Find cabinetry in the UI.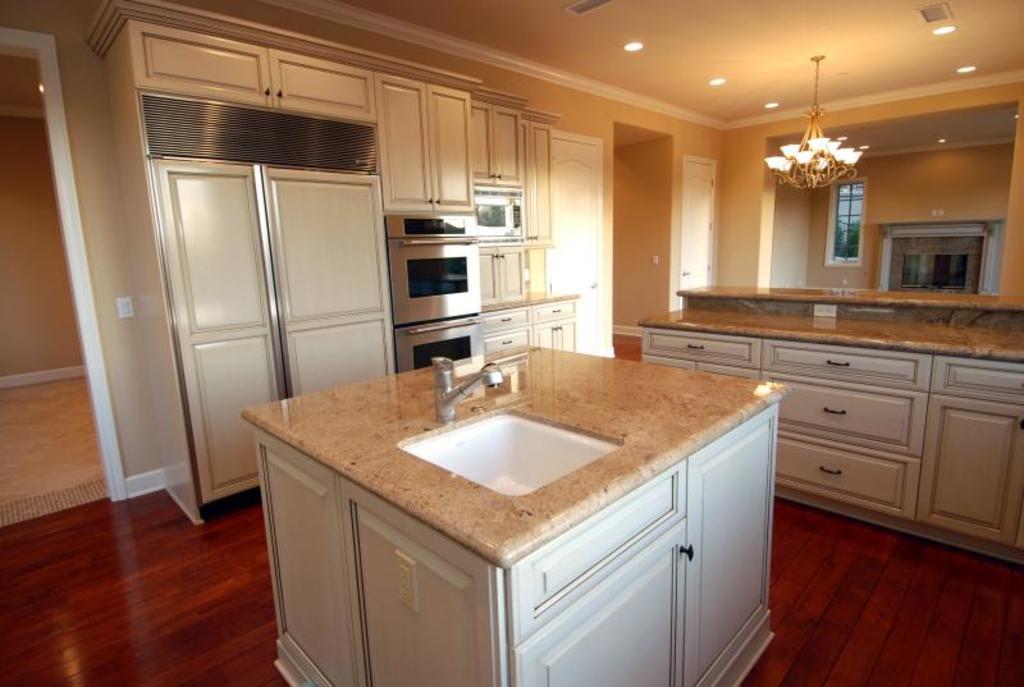
UI element at <box>518,116,556,247</box>.
